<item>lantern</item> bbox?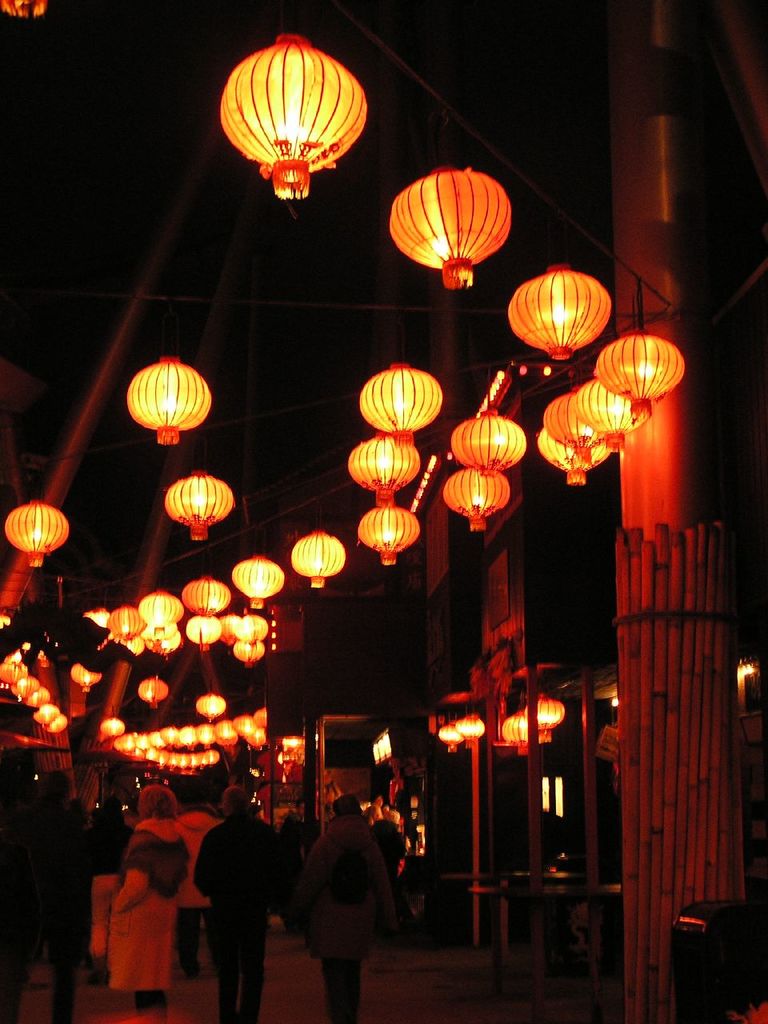
(x1=82, y1=602, x2=110, y2=629)
